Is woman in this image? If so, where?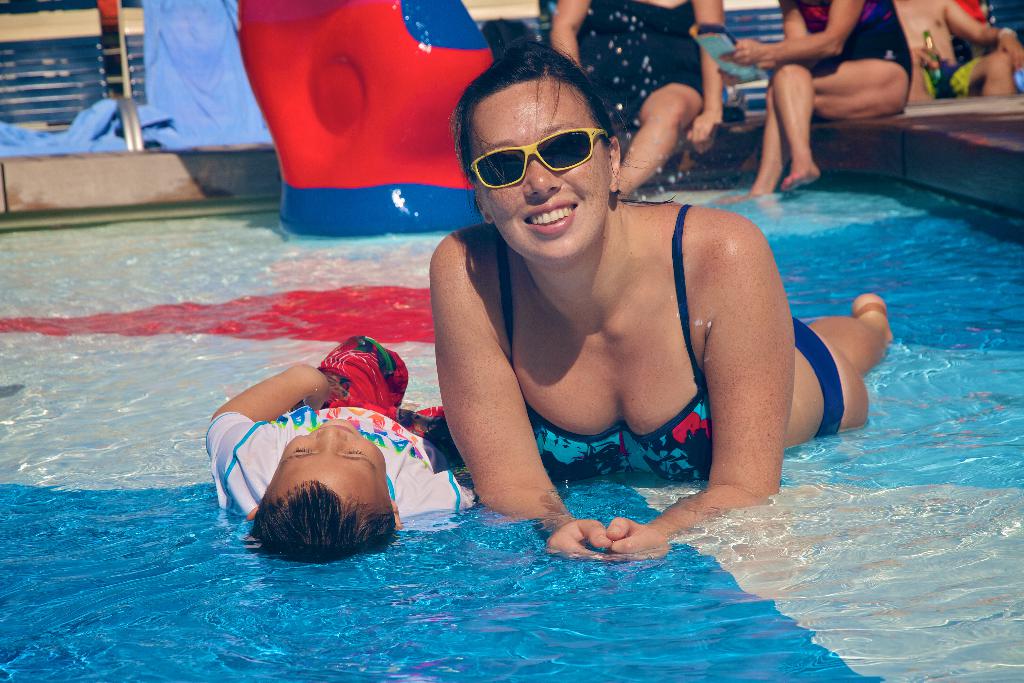
Yes, at [547, 0, 730, 204].
